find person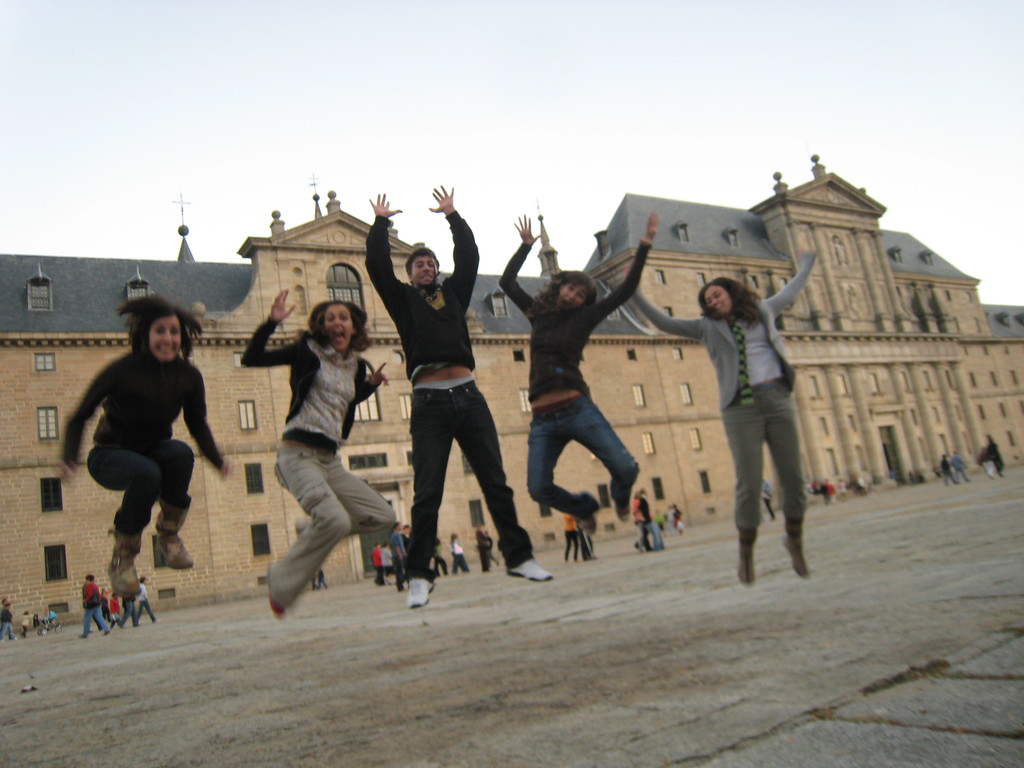
x1=365 y1=543 x2=385 y2=582
